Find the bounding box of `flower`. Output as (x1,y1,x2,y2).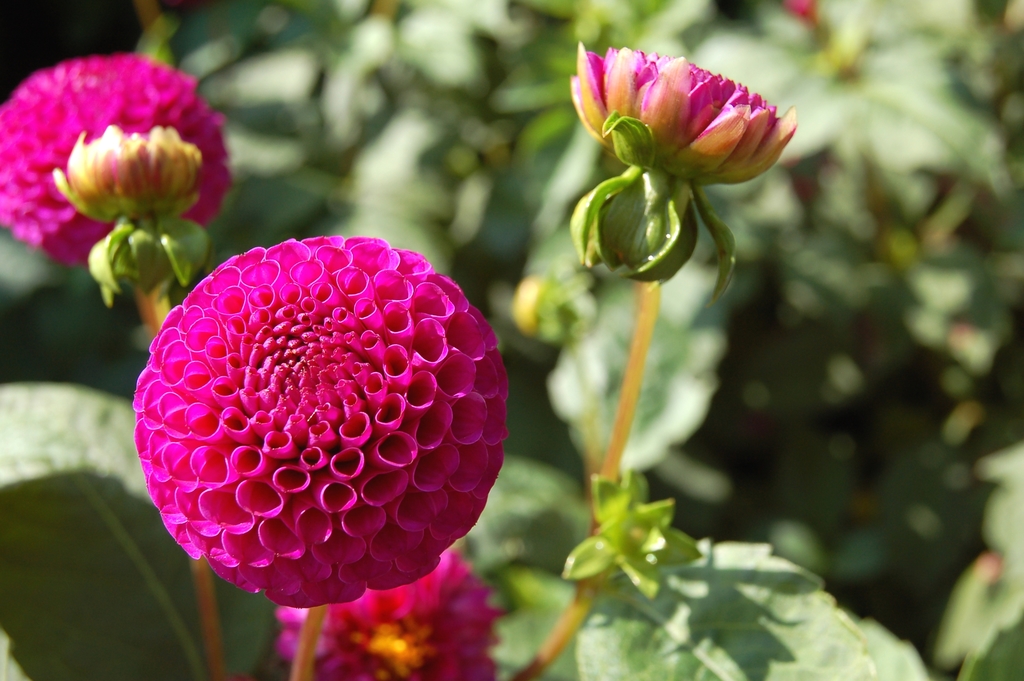
(0,47,243,270).
